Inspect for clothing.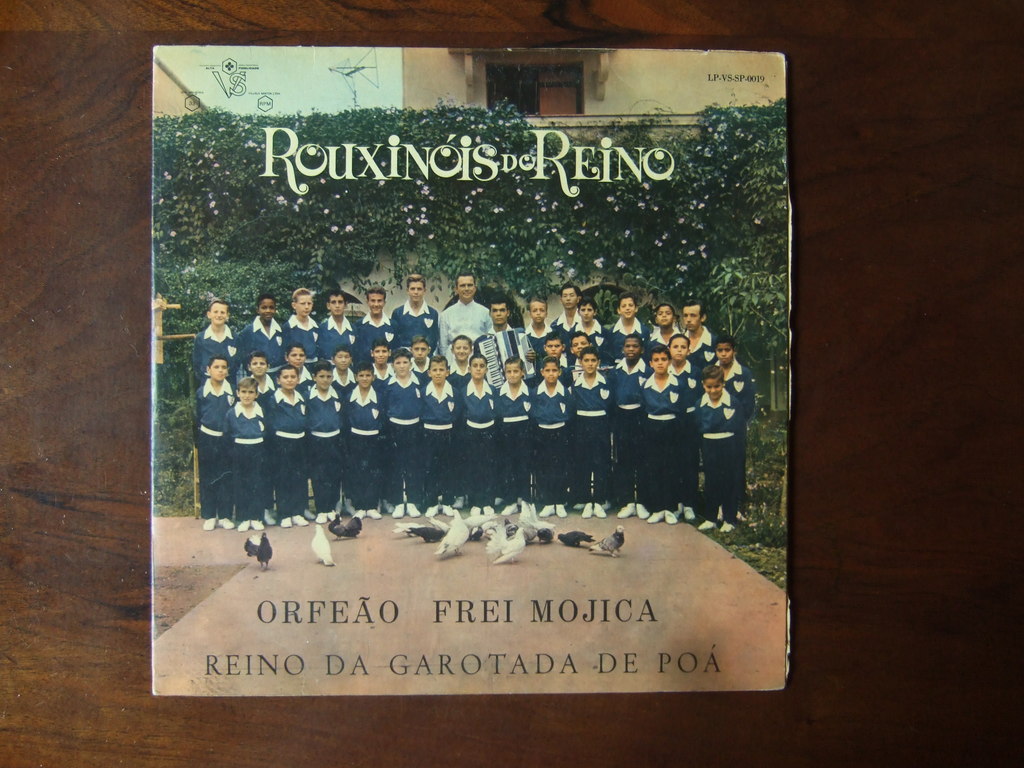
Inspection: (x1=572, y1=369, x2=614, y2=500).
